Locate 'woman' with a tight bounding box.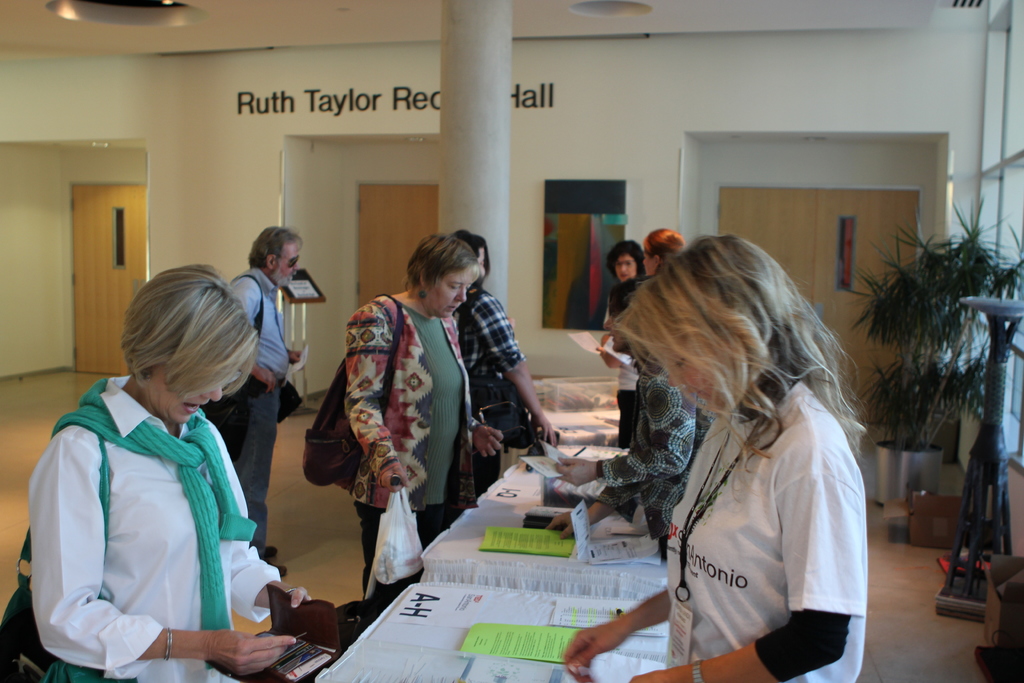
x1=25, y1=262, x2=319, y2=682.
